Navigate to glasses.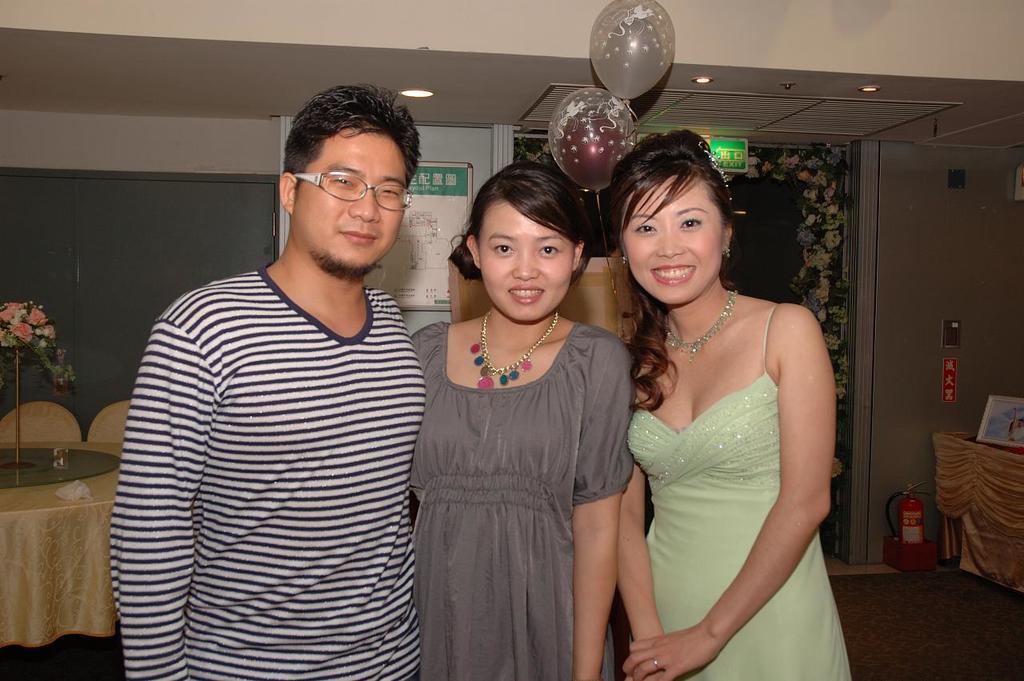
Navigation target: 288:159:416:205.
